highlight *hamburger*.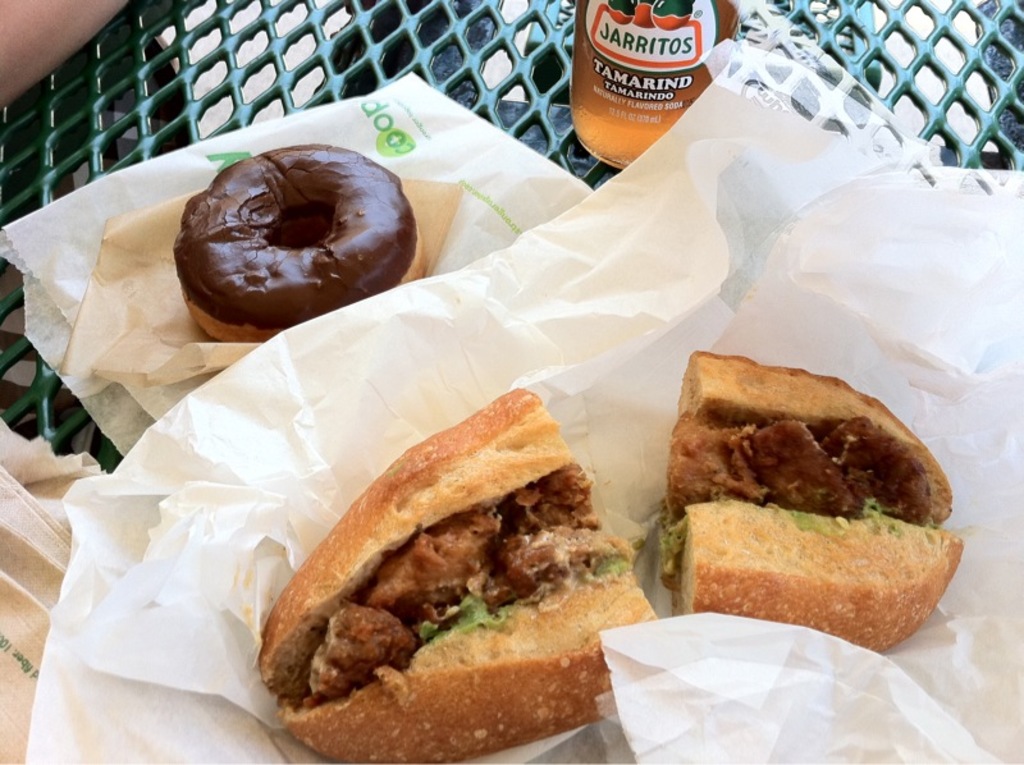
Highlighted region: <region>252, 386, 655, 764</region>.
